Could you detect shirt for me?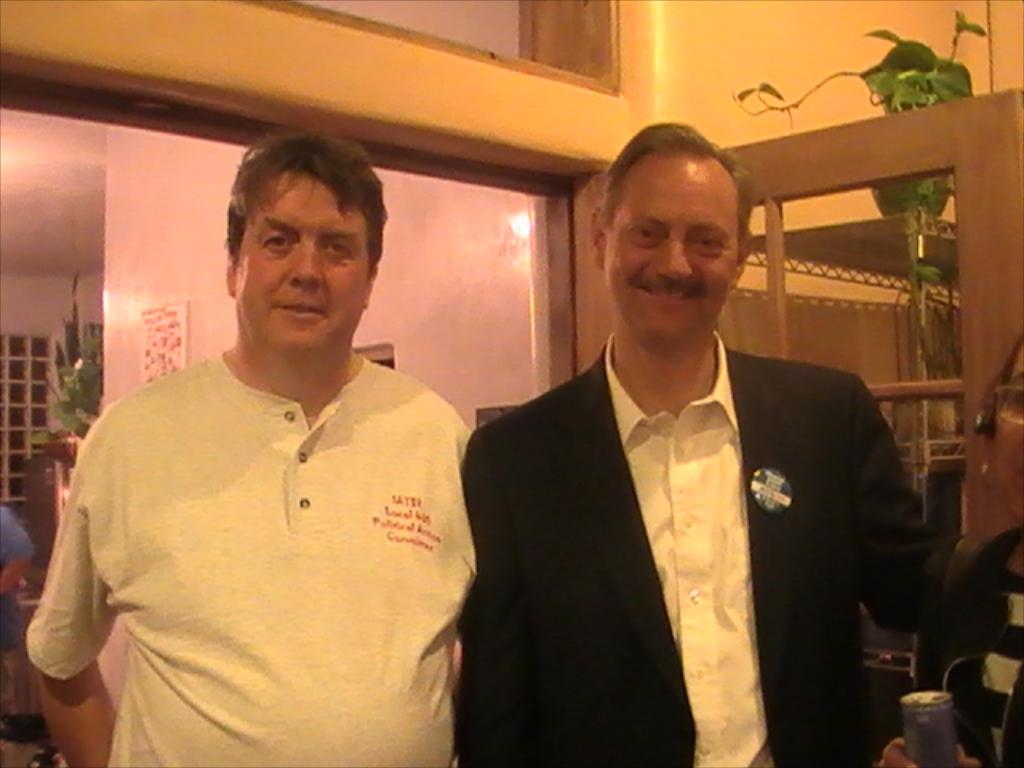
Detection result: rect(603, 328, 770, 765).
